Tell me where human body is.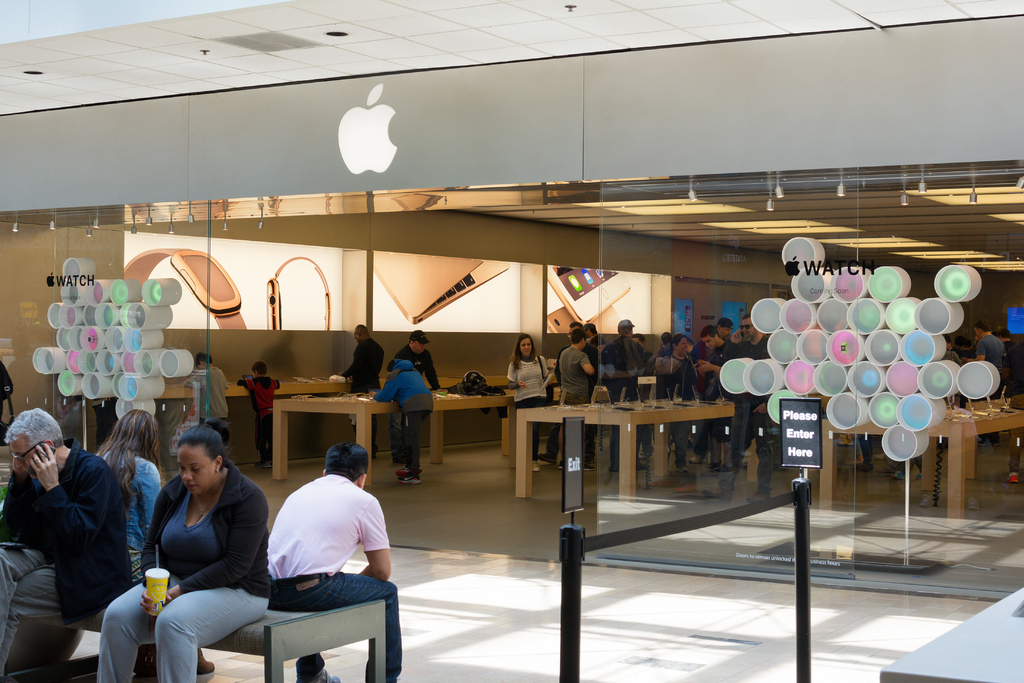
human body is at [1008, 345, 1020, 484].
